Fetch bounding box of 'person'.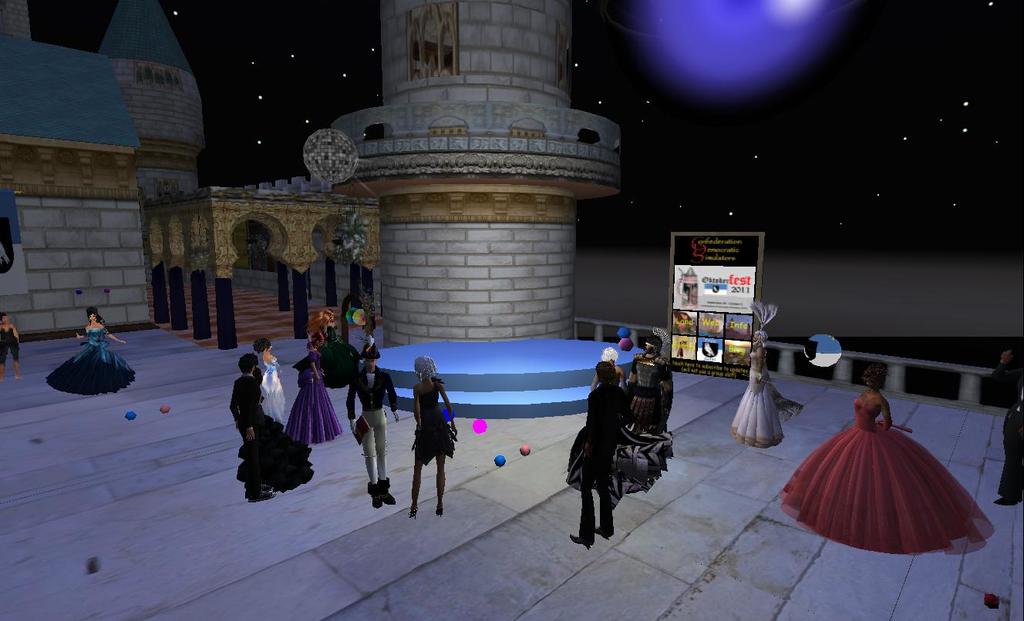
Bbox: 407:357:457:520.
